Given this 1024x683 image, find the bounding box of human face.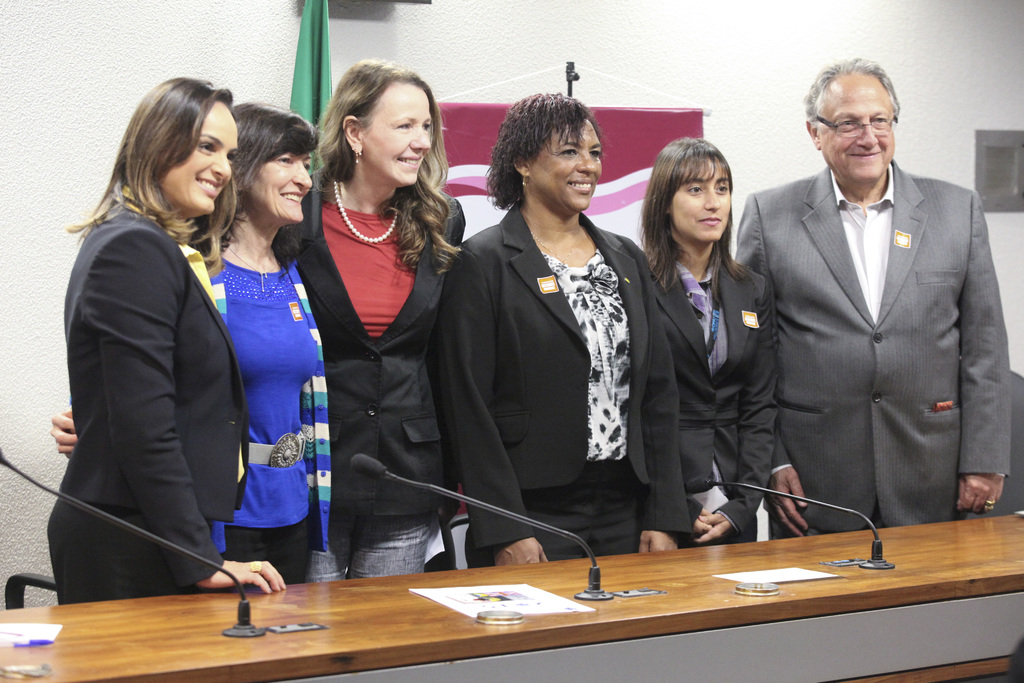
<box>531,117,601,211</box>.
